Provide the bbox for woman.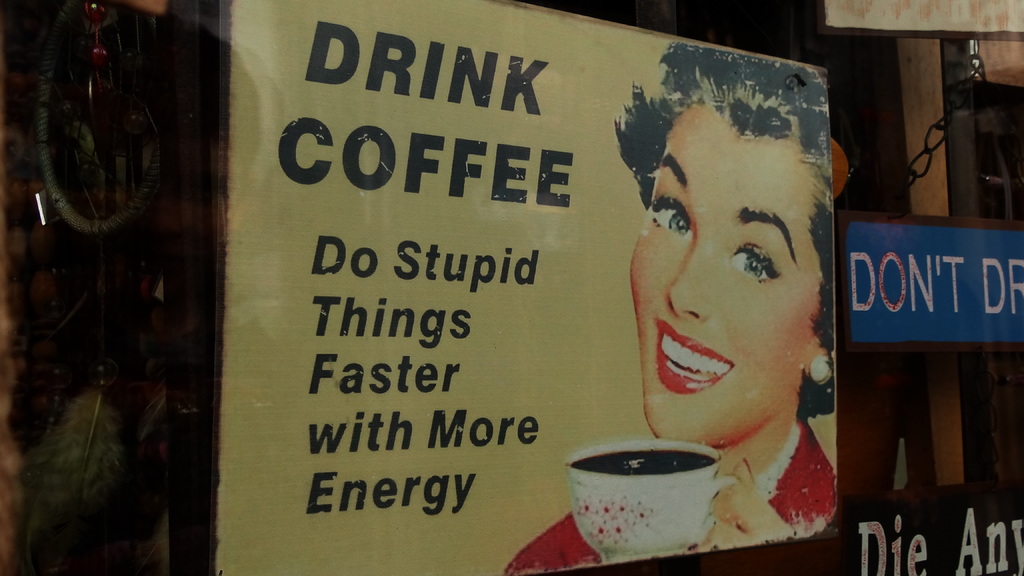
select_region(406, 12, 863, 543).
